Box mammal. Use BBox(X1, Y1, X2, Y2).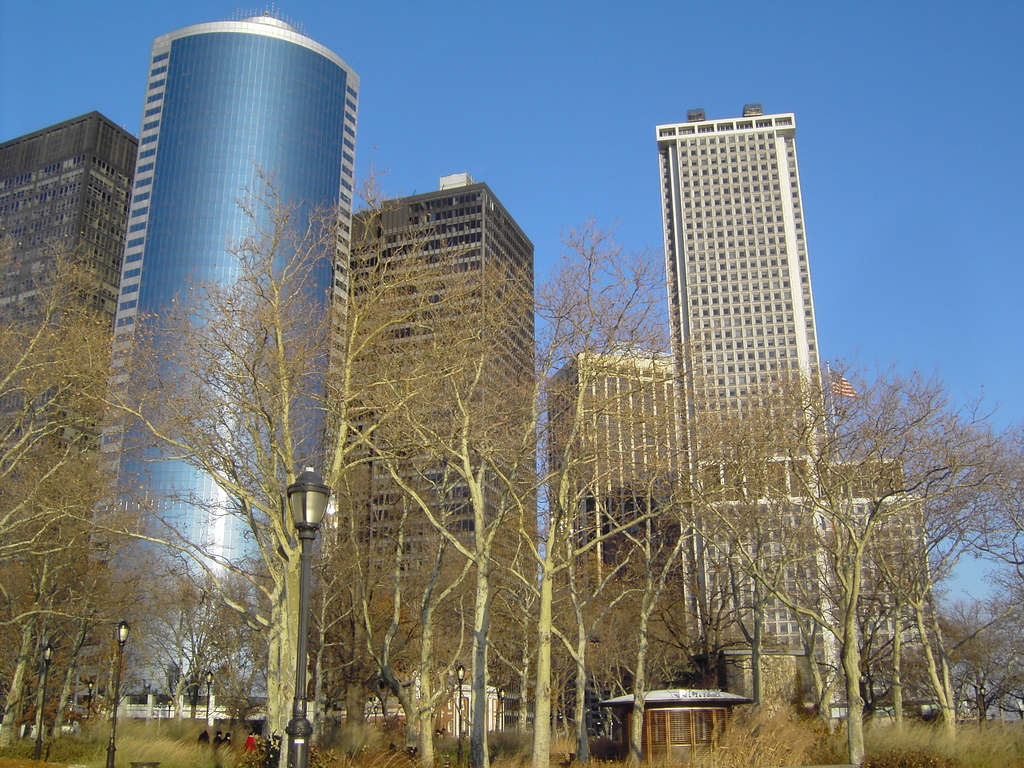
BBox(245, 729, 258, 755).
